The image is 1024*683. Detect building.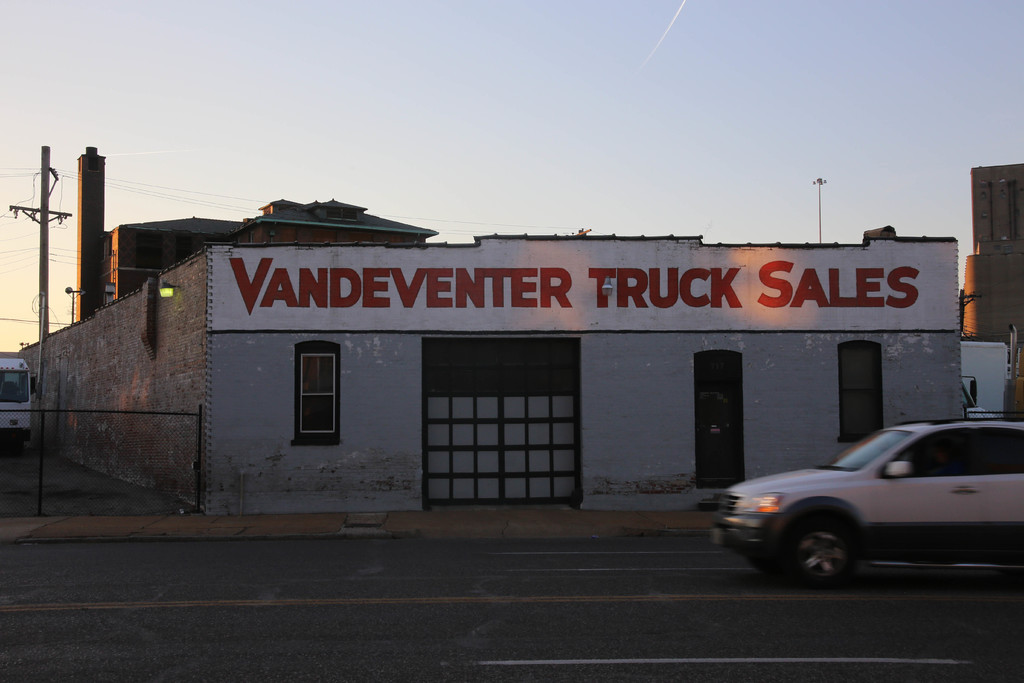
Detection: select_region(951, 154, 1023, 365).
